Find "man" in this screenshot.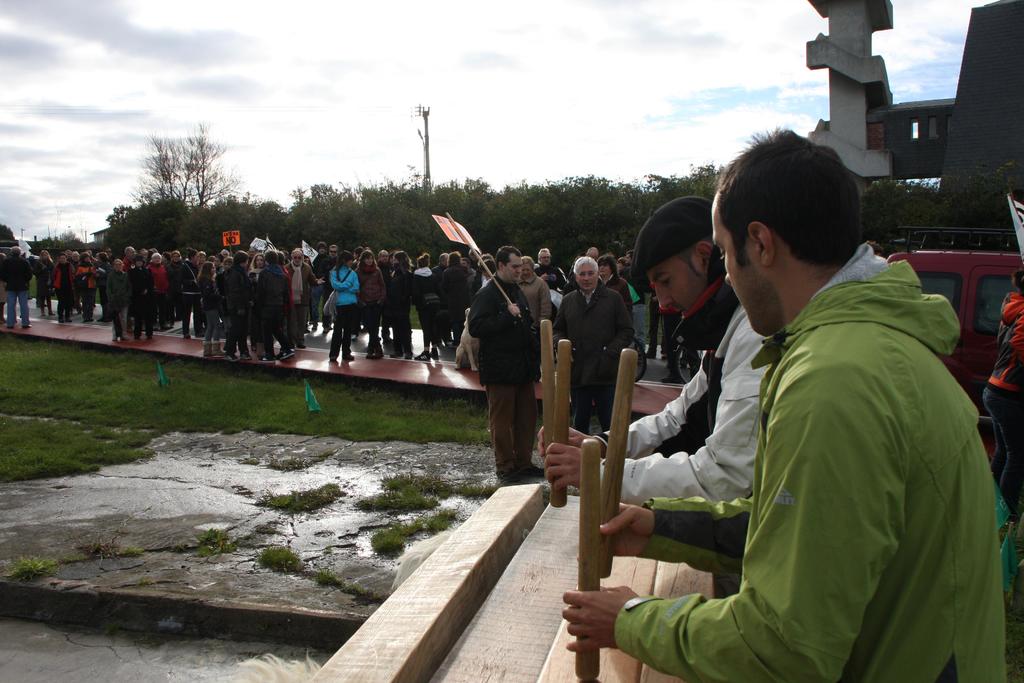
The bounding box for "man" is bbox=[550, 253, 637, 436].
